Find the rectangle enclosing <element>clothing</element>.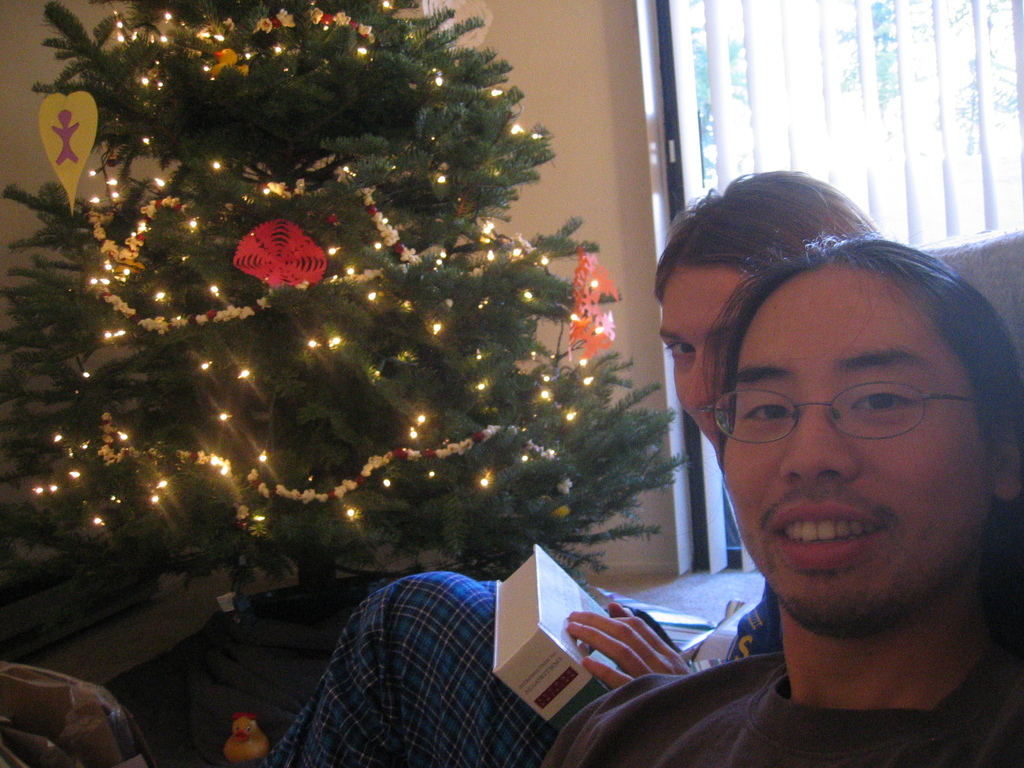
left=525, top=651, right=1015, bottom=767.
